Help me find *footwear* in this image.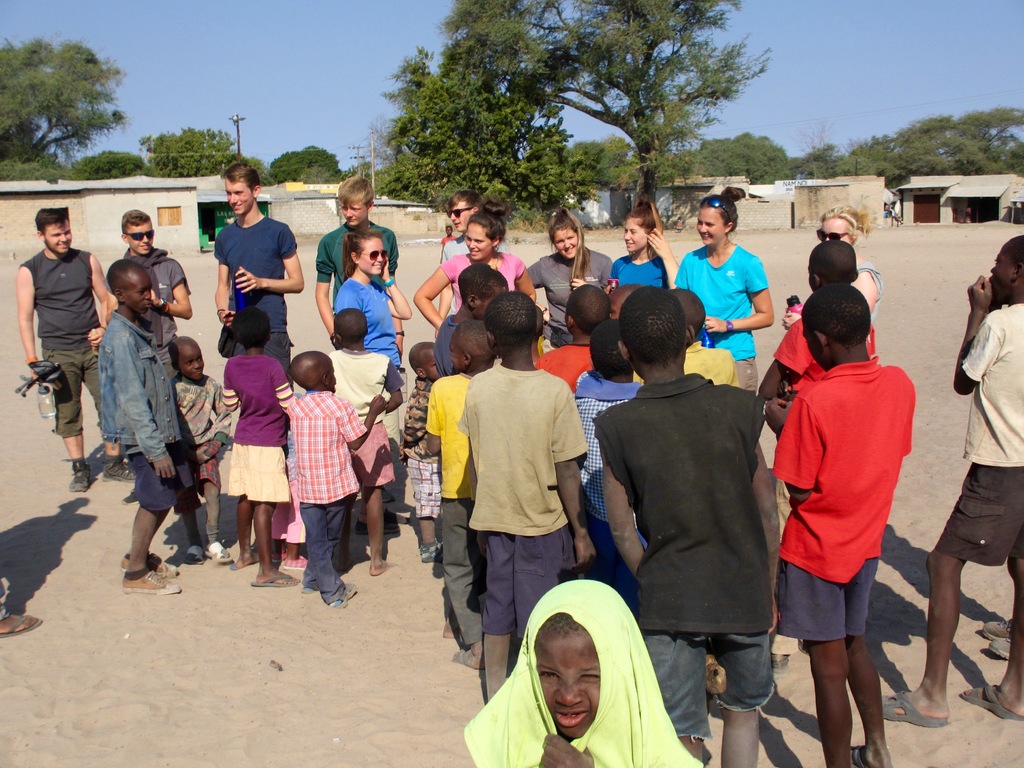
Found it: BBox(181, 546, 206, 566).
